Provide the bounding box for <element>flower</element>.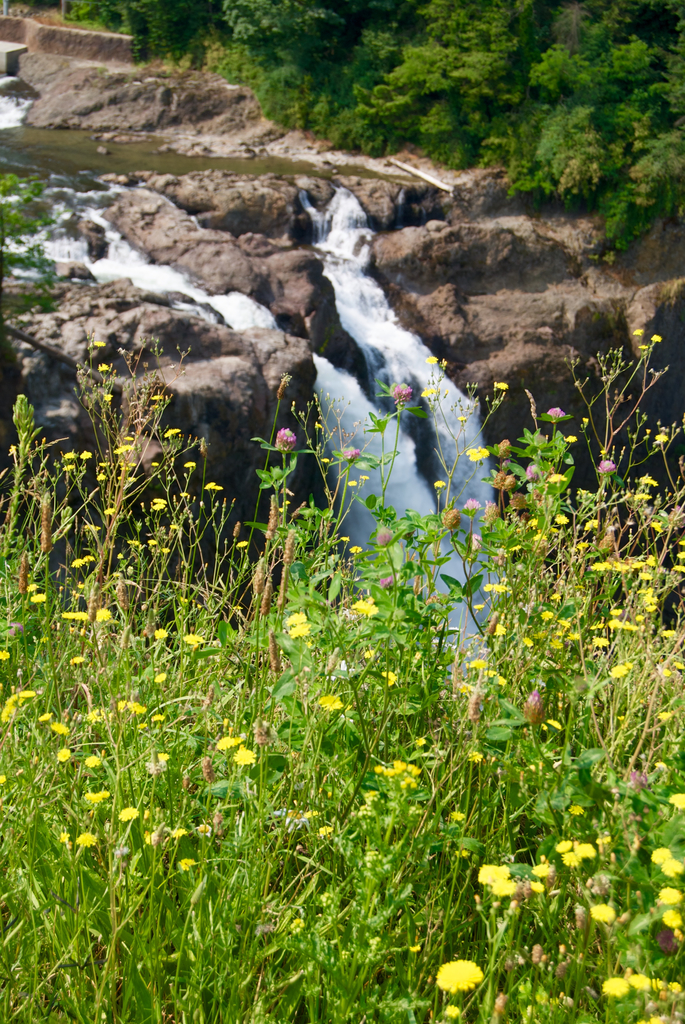
111/442/130/452.
